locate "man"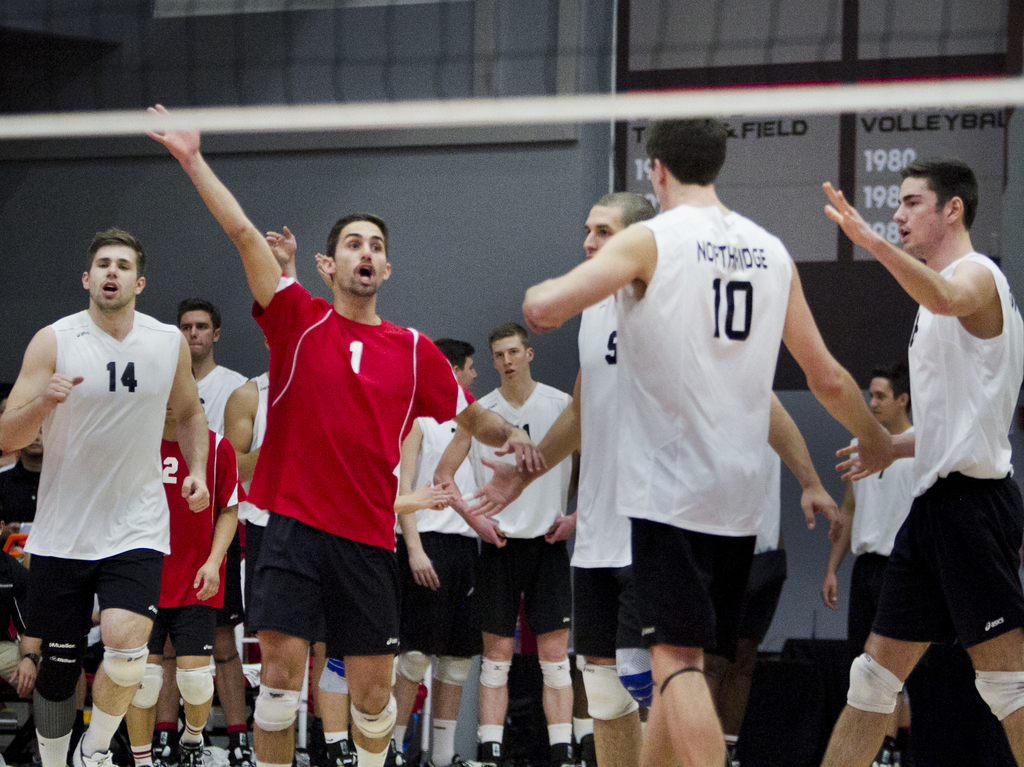
select_region(471, 188, 845, 766)
